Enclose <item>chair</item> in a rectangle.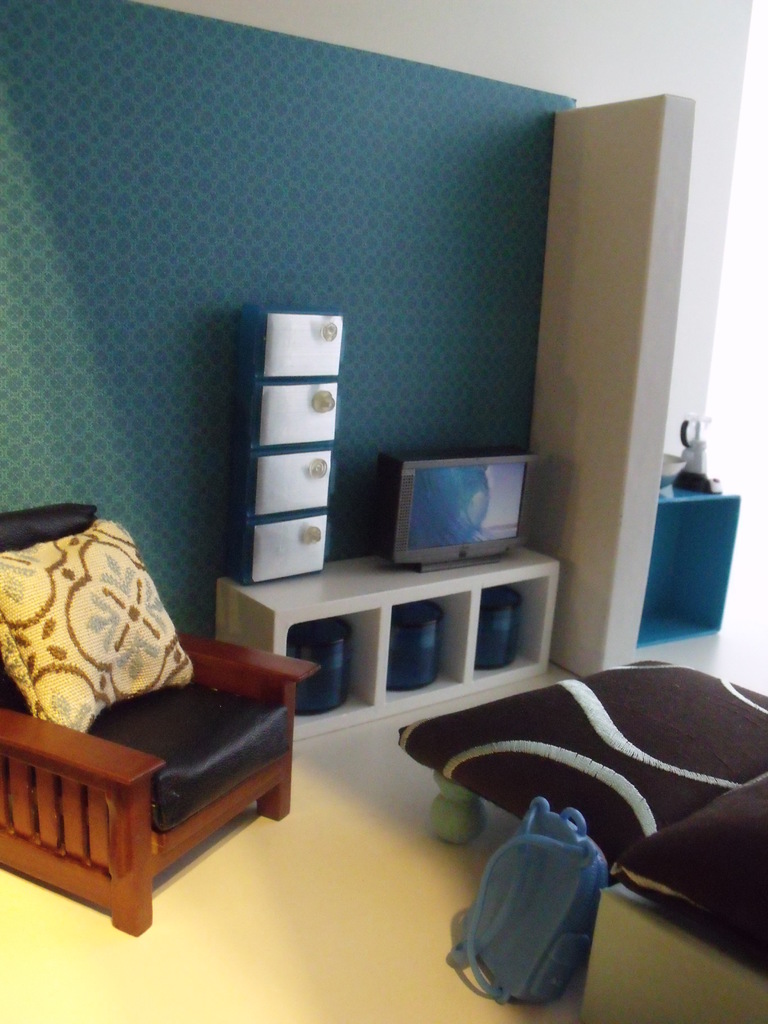
x1=0 y1=511 x2=317 y2=940.
